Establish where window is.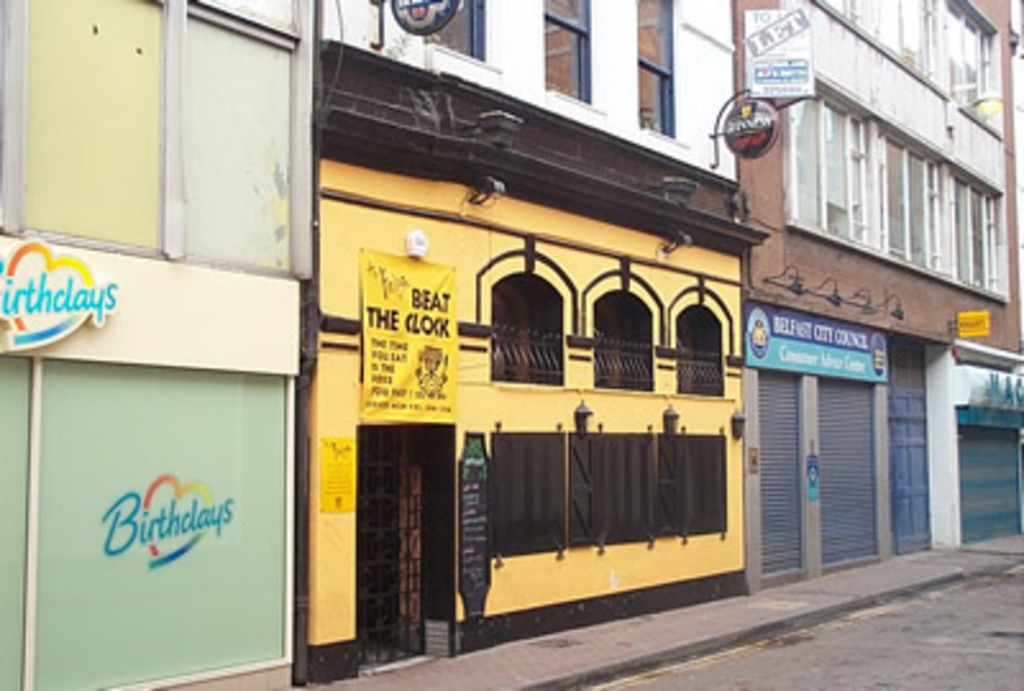
Established at box=[422, 0, 502, 69].
